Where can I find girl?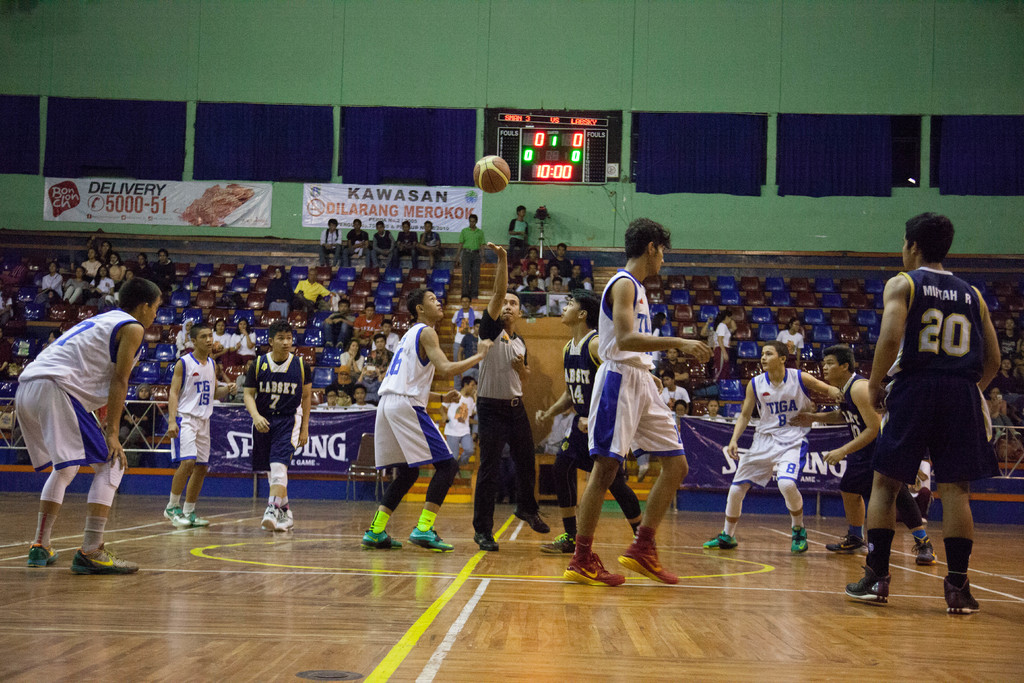
You can find it at pyautogui.locateOnScreen(995, 354, 1012, 391).
